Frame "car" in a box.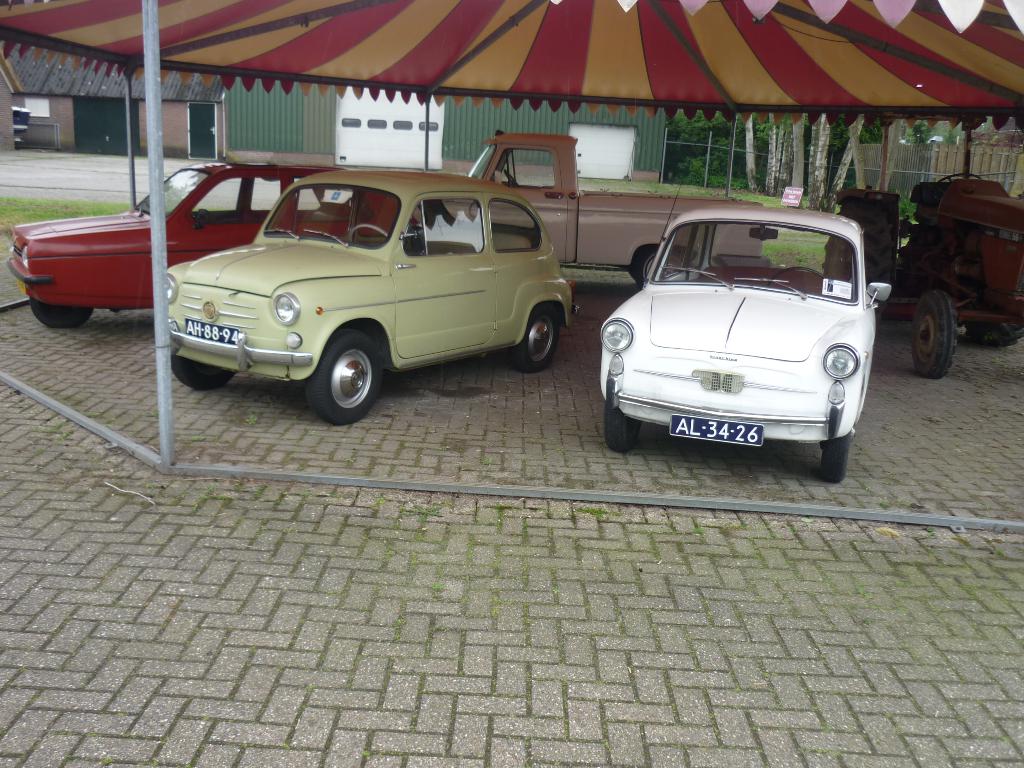
7:161:422:328.
